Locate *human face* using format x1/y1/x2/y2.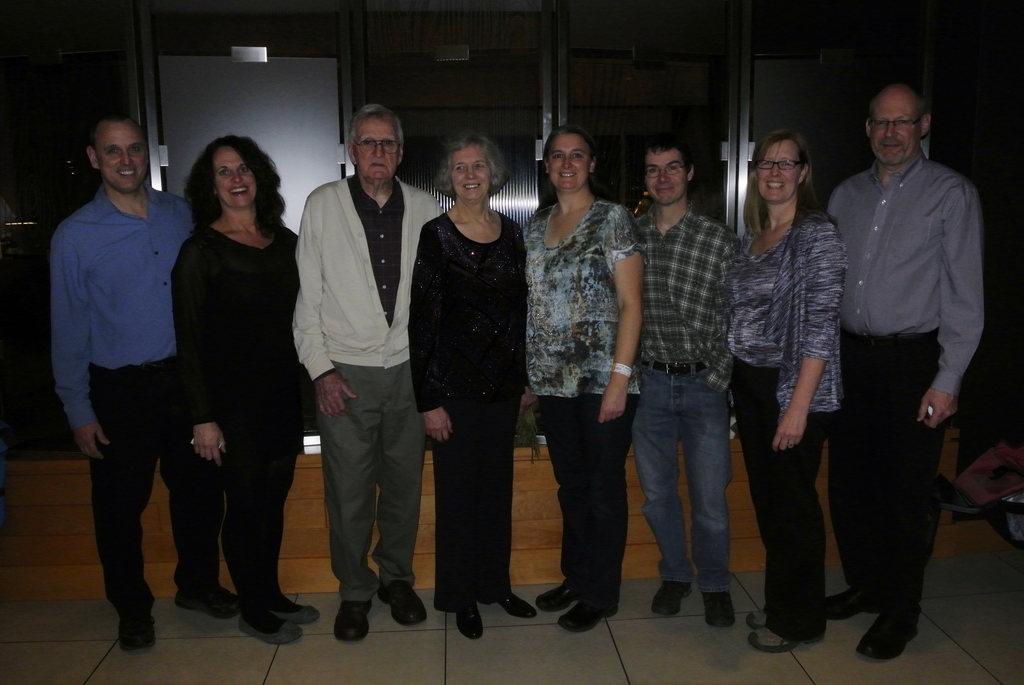
756/138/797/205.
